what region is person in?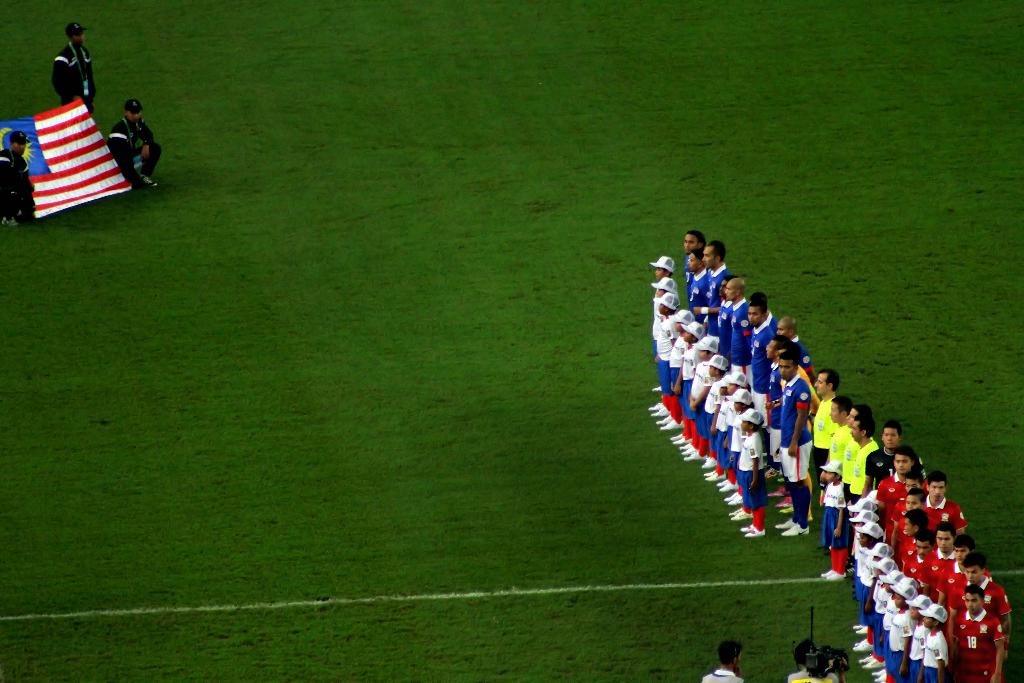
bbox(806, 365, 842, 481).
